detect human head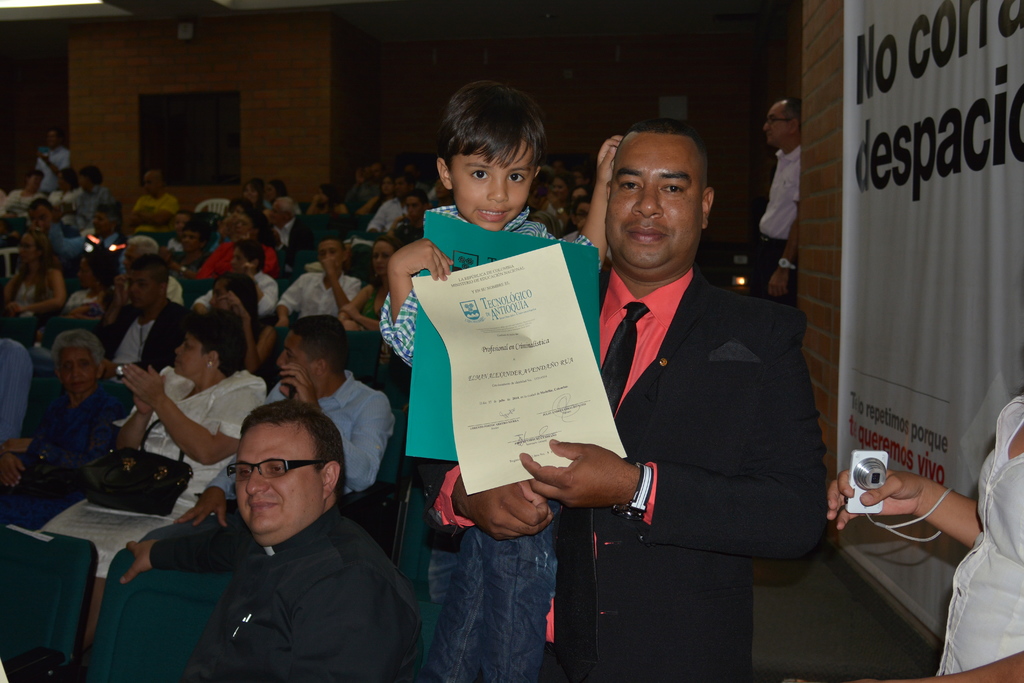
572,199,596,227
